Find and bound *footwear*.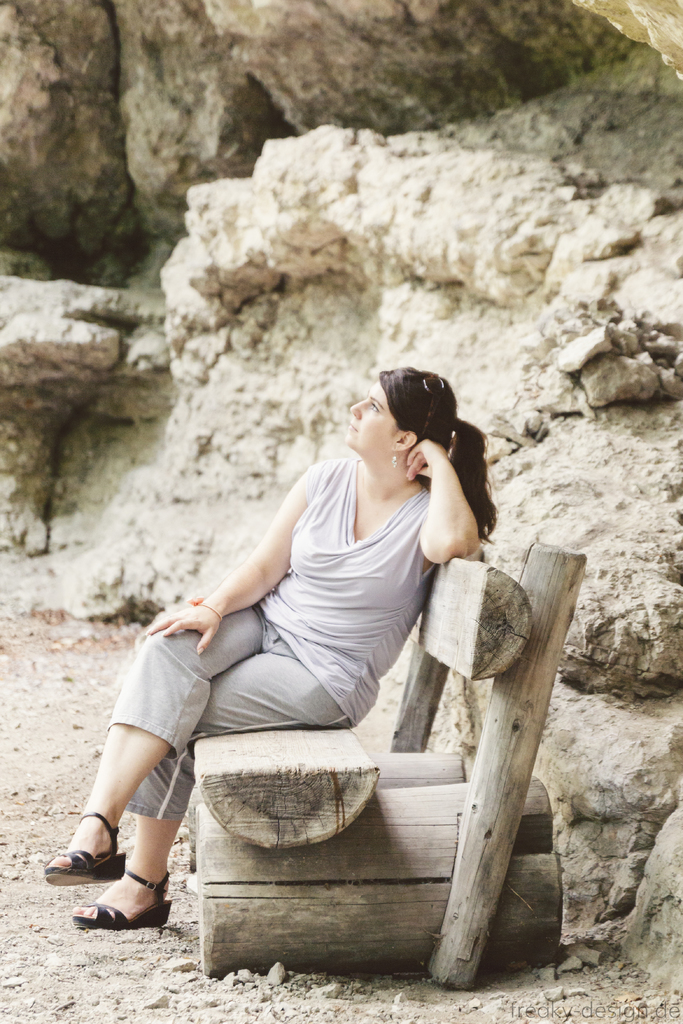
Bound: {"left": 38, "top": 807, "right": 131, "bottom": 888}.
